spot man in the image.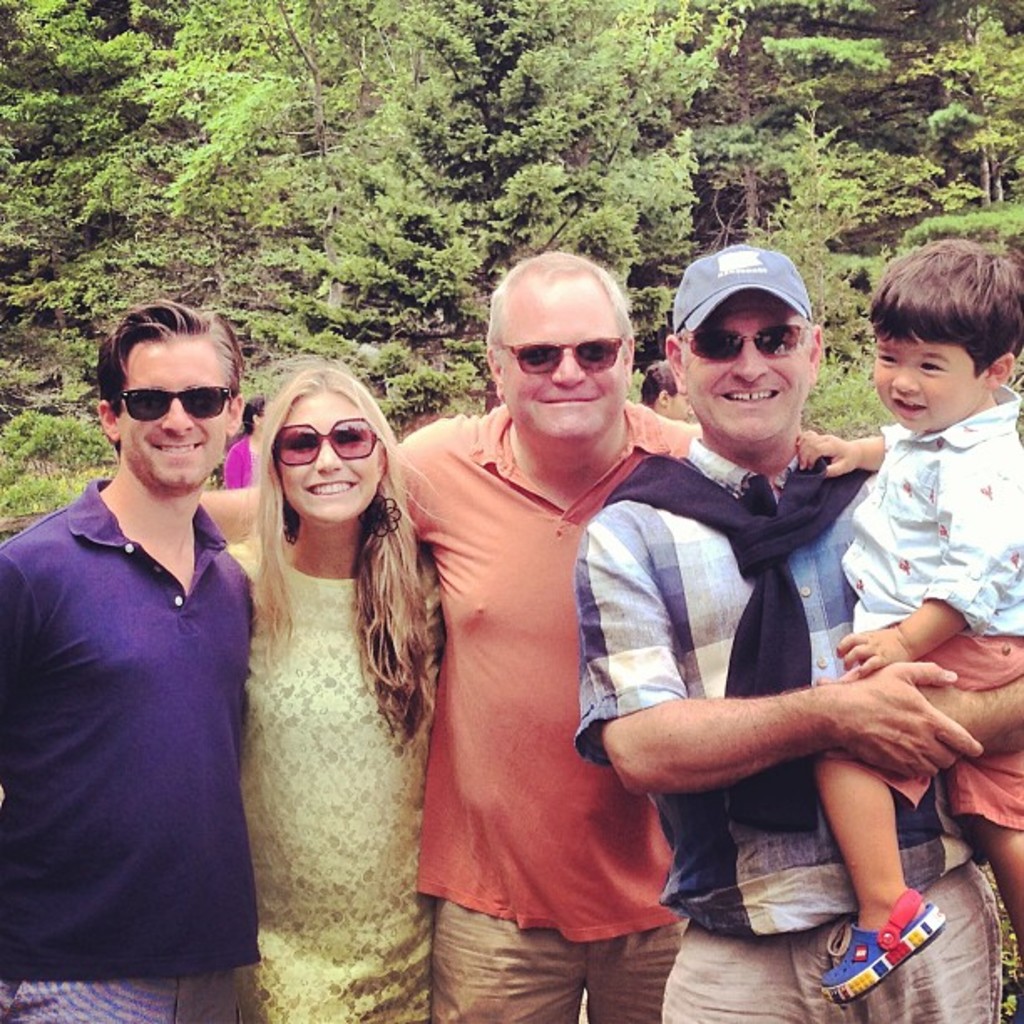
man found at rect(187, 254, 706, 1022).
